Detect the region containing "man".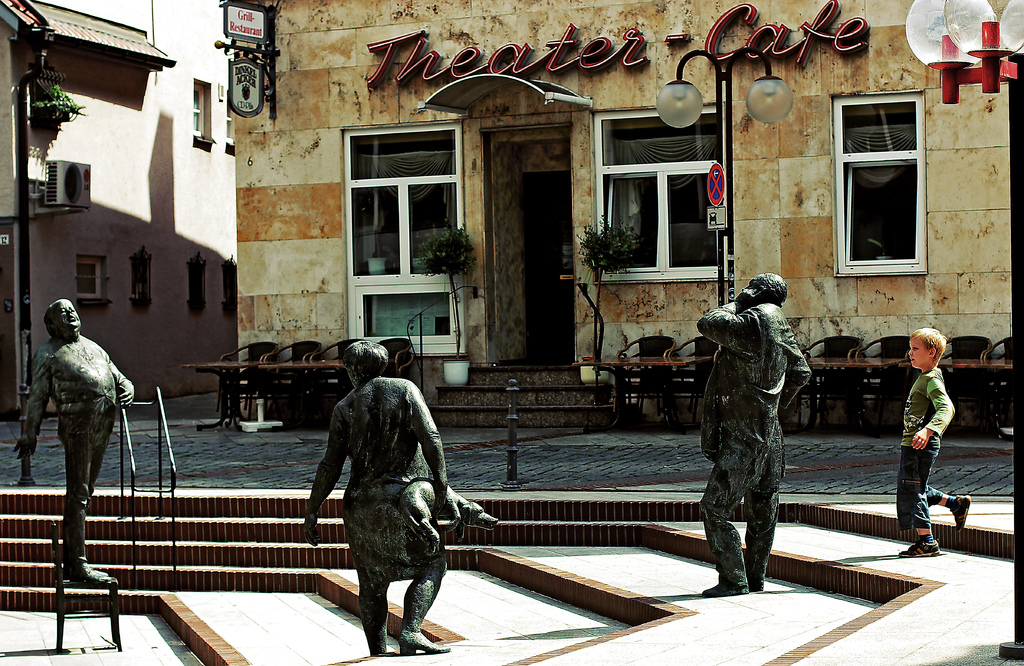
crop(701, 277, 792, 603).
